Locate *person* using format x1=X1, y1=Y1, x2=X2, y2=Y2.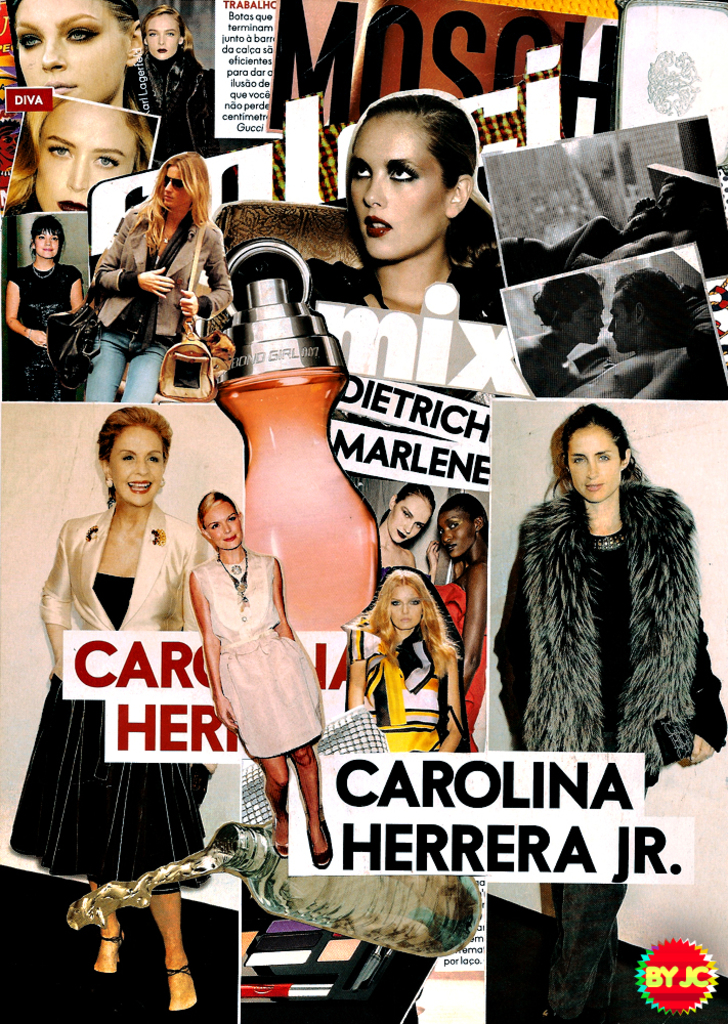
x1=425, y1=487, x2=490, y2=754.
